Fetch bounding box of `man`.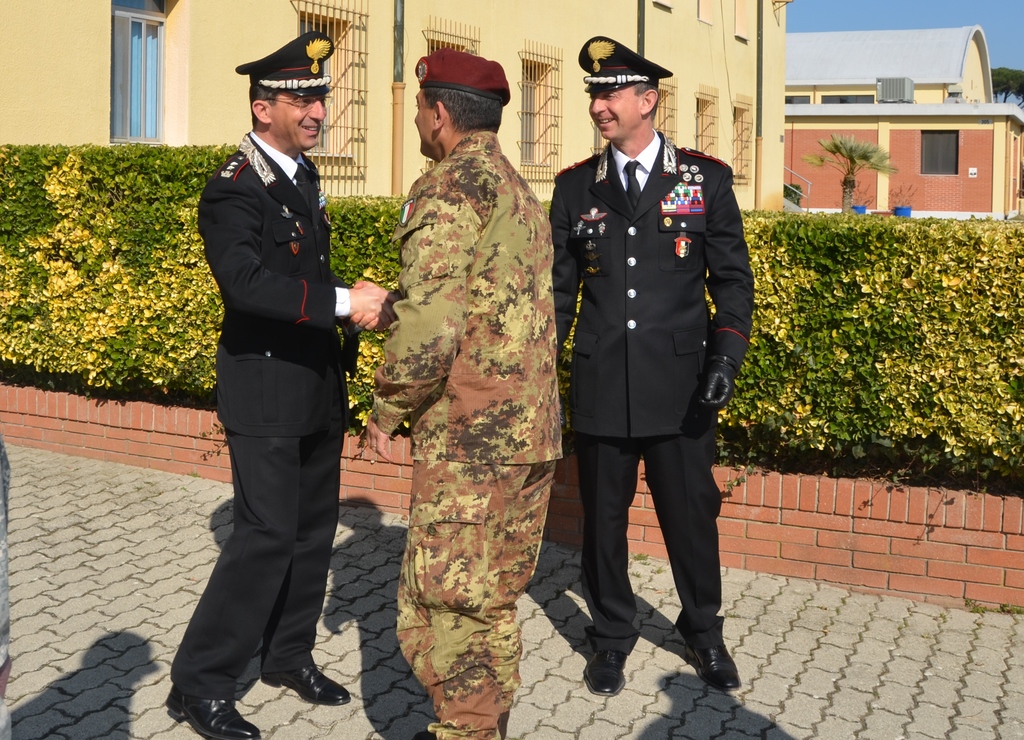
Bbox: [left=348, top=48, right=559, bottom=739].
